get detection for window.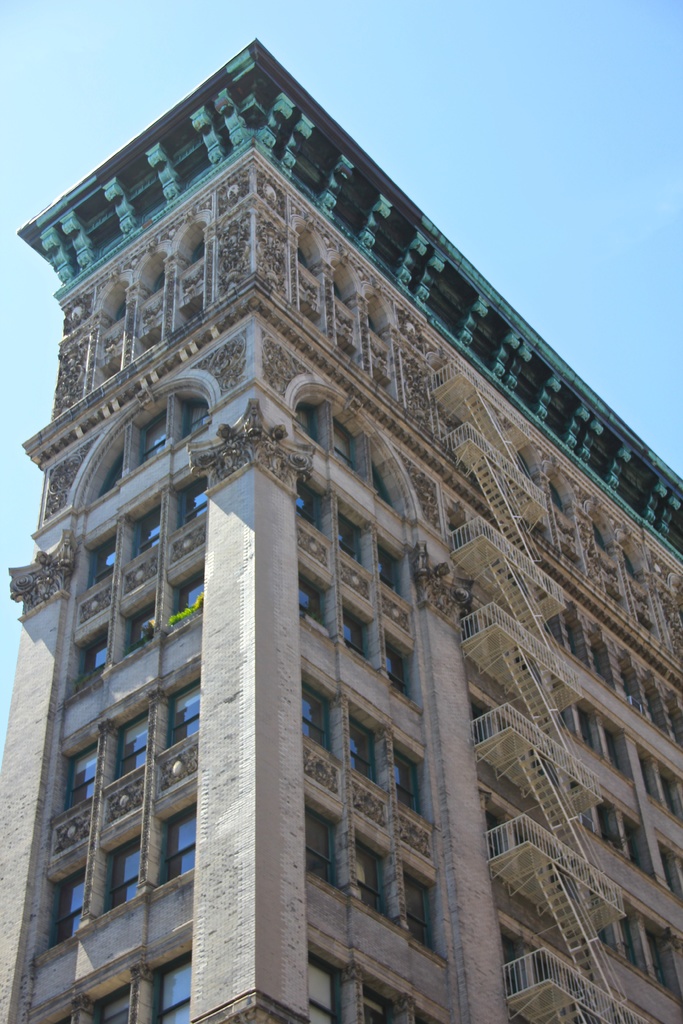
Detection: x1=667, y1=699, x2=682, y2=743.
